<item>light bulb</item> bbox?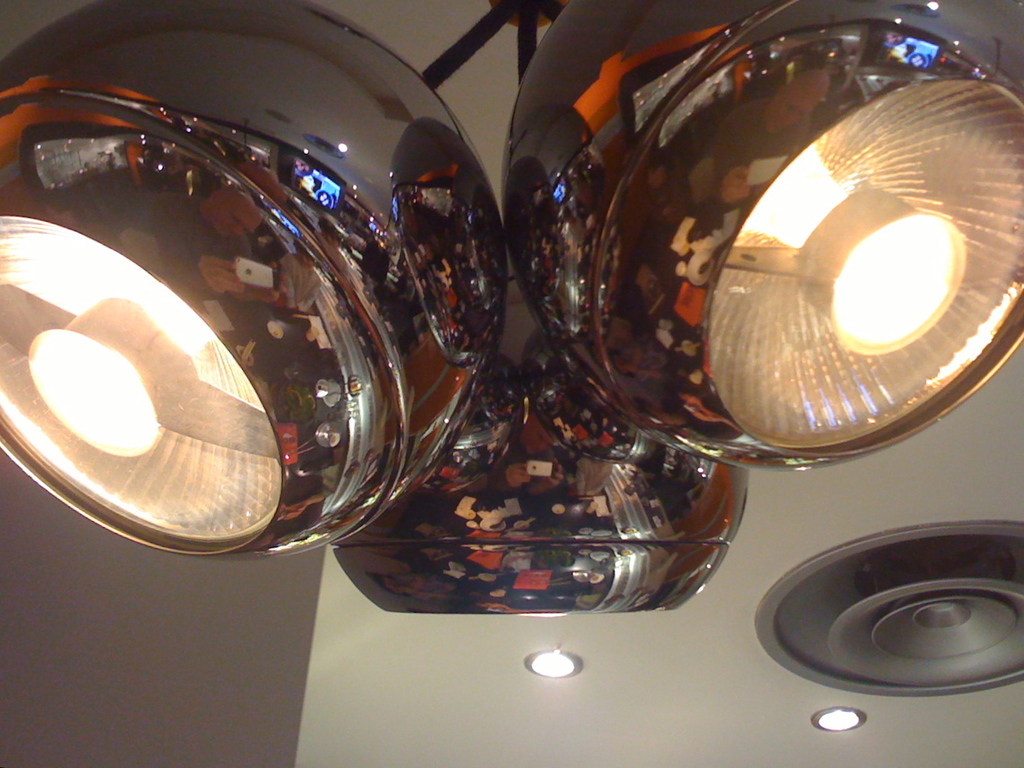
bbox=[28, 297, 200, 454]
